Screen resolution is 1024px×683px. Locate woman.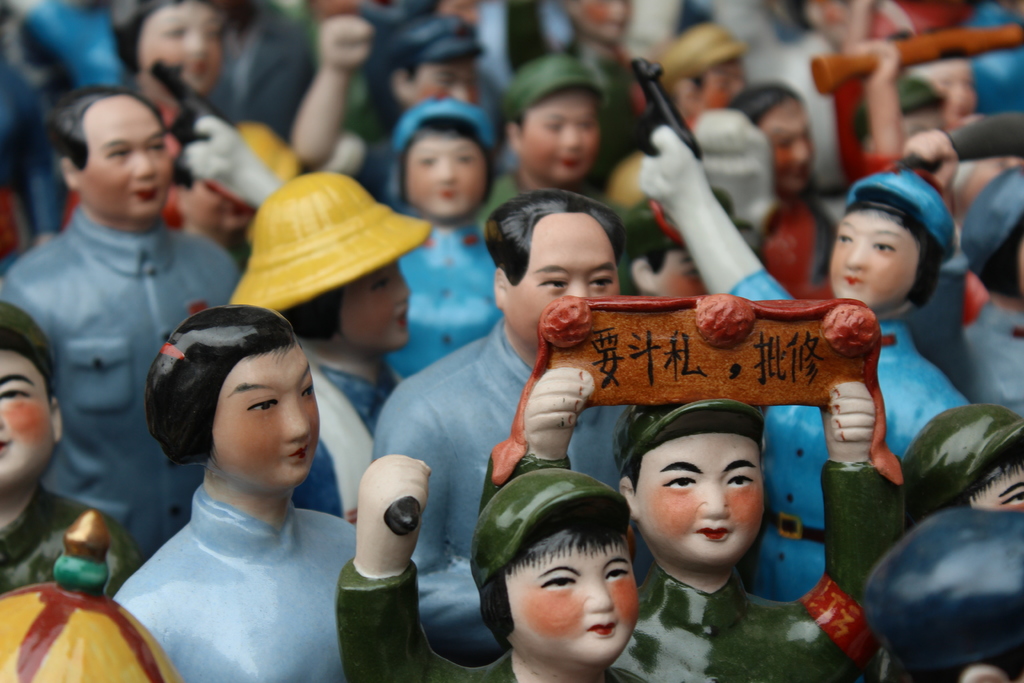
{"x1": 104, "y1": 0, "x2": 236, "y2": 122}.
